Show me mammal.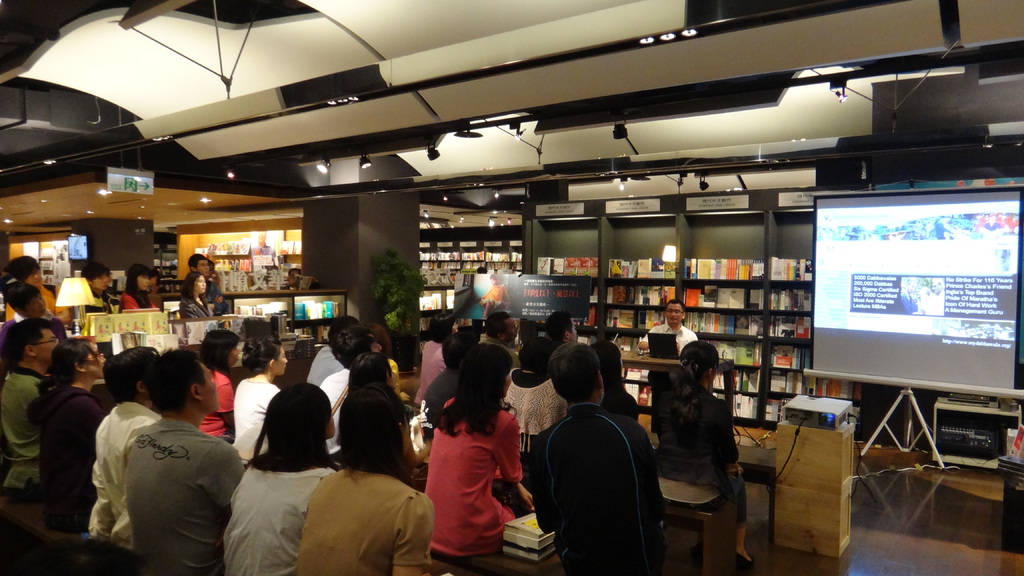
mammal is here: crop(590, 335, 644, 419).
